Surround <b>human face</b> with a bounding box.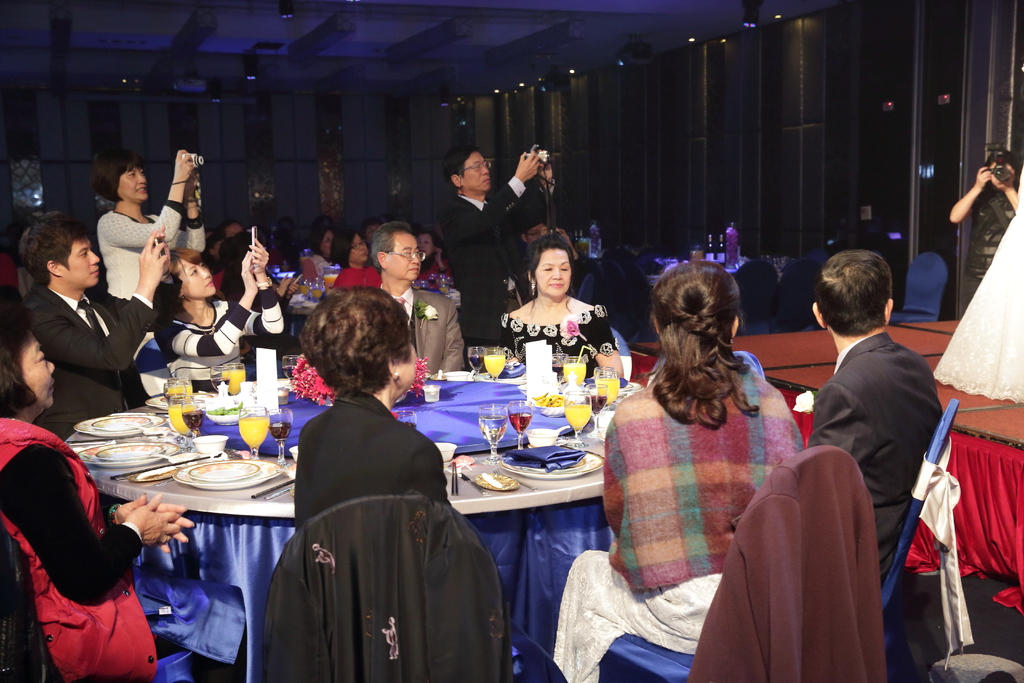
[417, 231, 429, 255].
